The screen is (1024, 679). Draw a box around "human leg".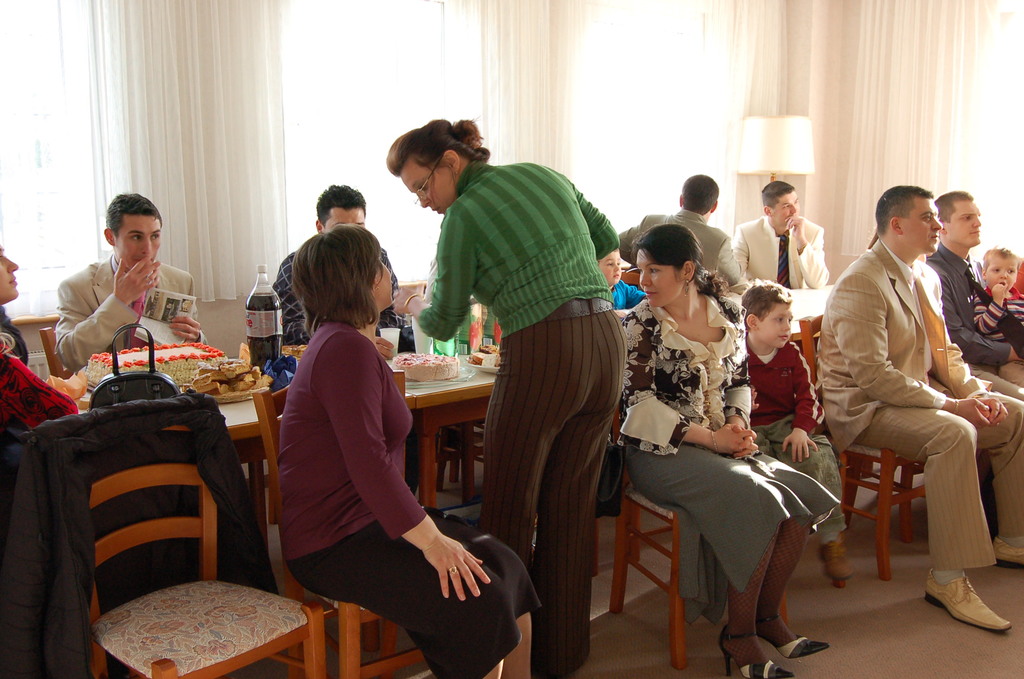
[x1=856, y1=397, x2=998, y2=634].
